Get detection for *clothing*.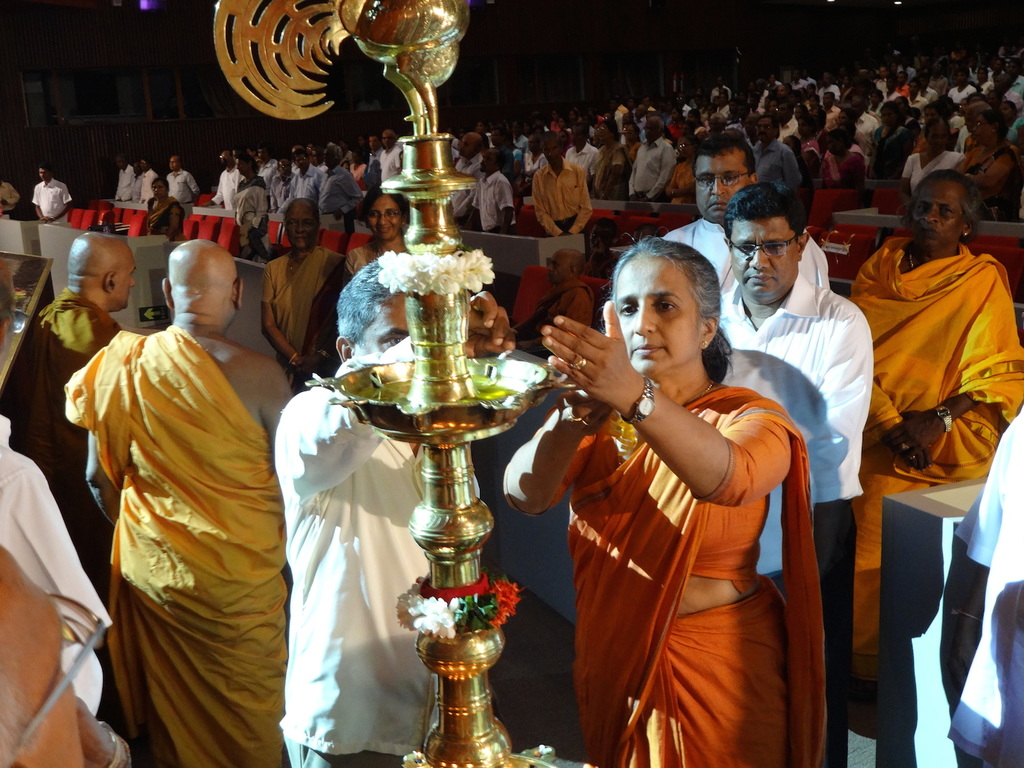
Detection: <region>456, 195, 477, 235</region>.
